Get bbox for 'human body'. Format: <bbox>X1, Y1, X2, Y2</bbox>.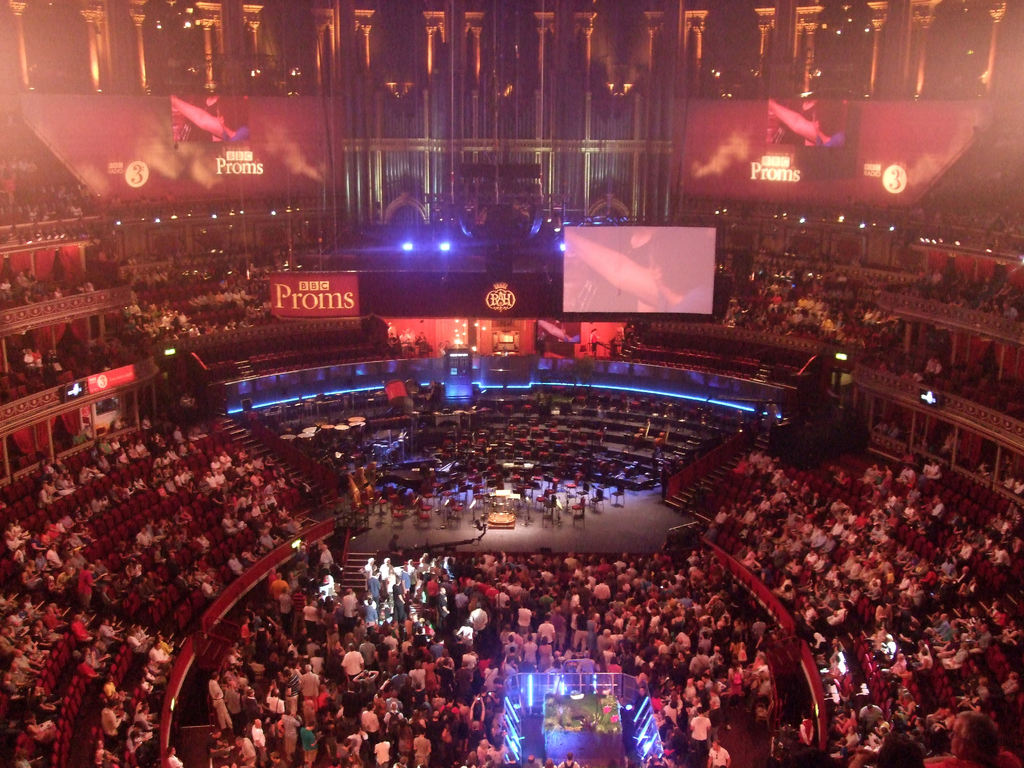
<bbox>12, 641, 33, 672</bbox>.
